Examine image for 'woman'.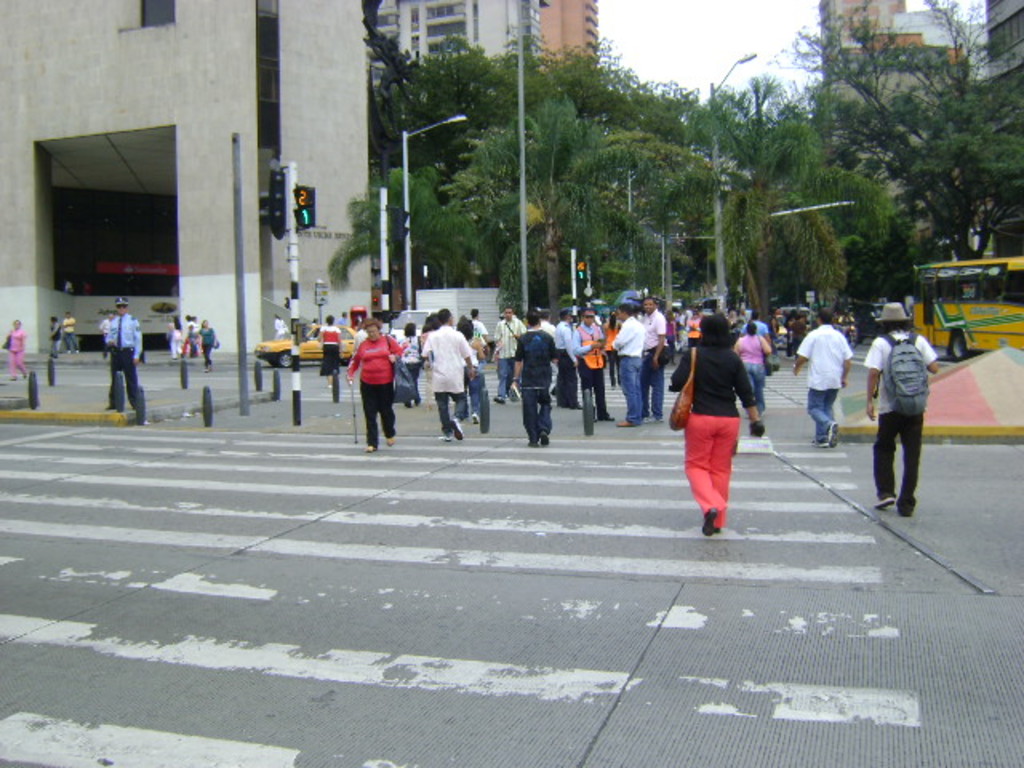
Examination result: 192 315 218 362.
